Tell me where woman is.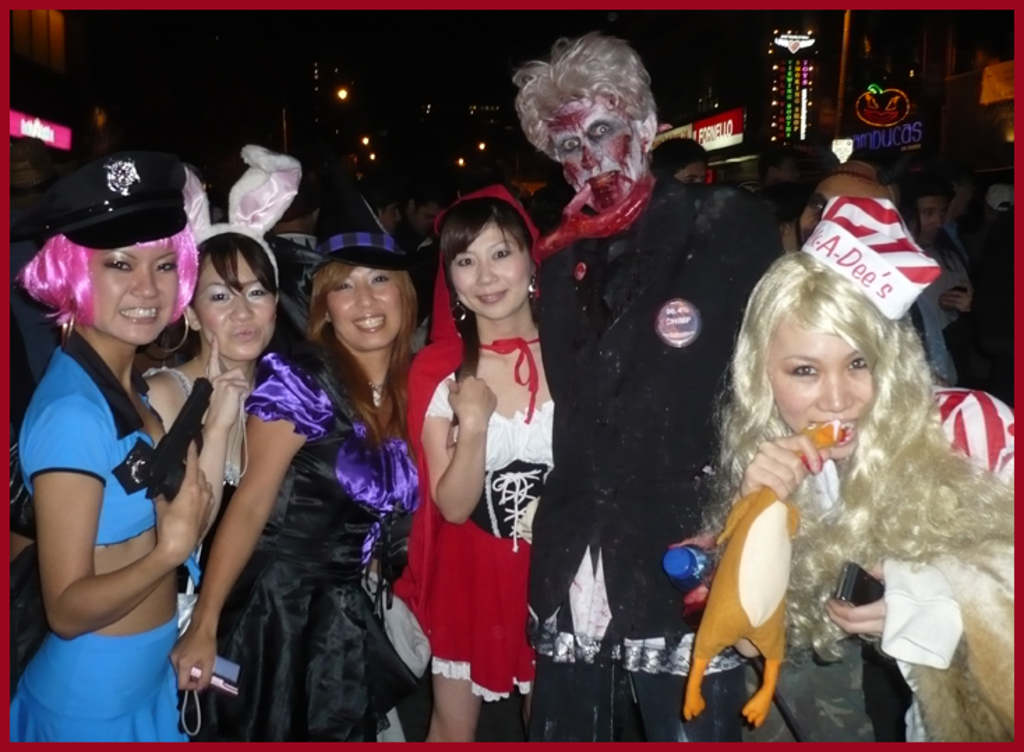
woman is at <bbox>172, 197, 420, 741</bbox>.
